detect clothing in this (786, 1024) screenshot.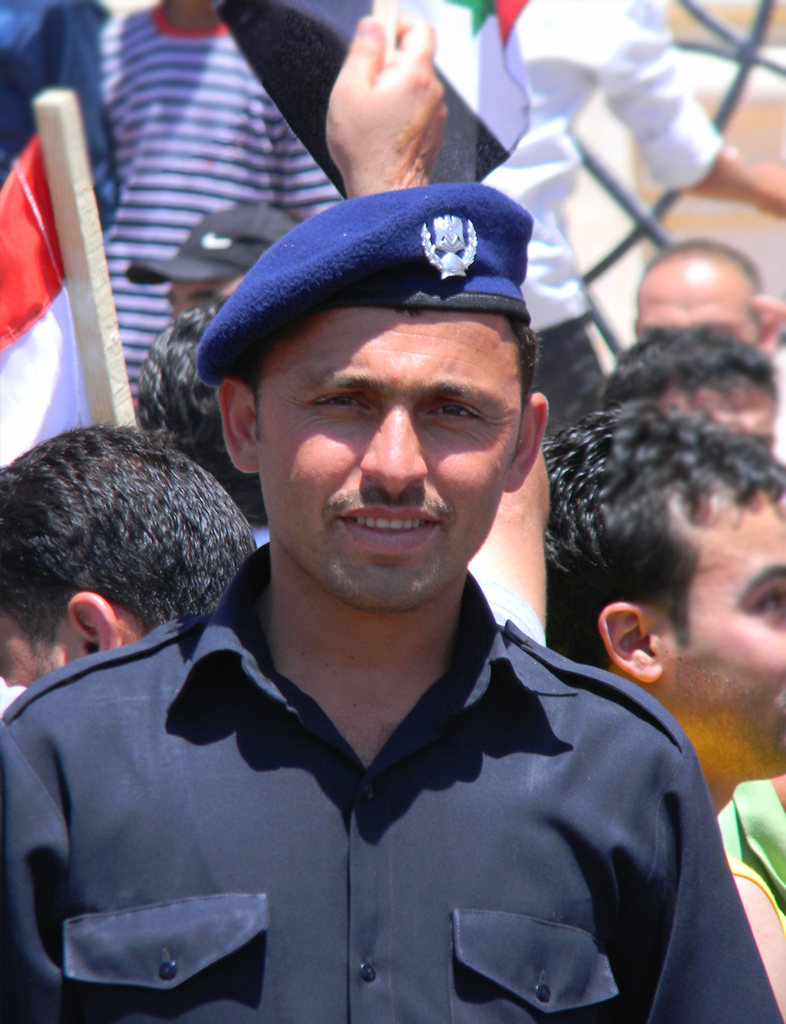
Detection: select_region(0, 540, 775, 1023).
